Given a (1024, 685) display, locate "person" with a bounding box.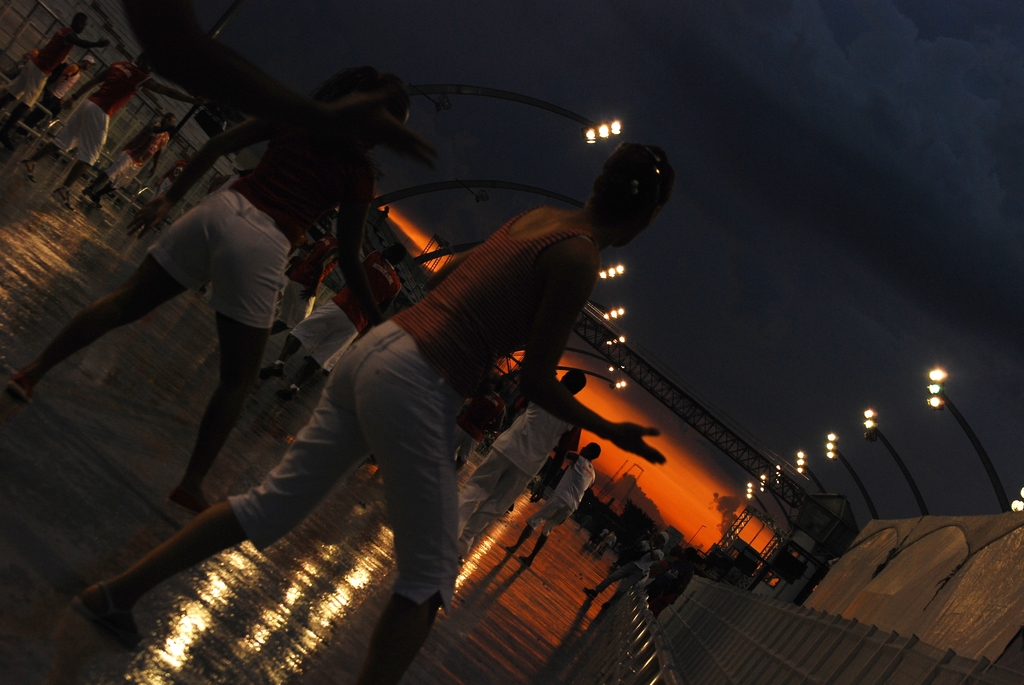
Located: (295, 151, 609, 622).
